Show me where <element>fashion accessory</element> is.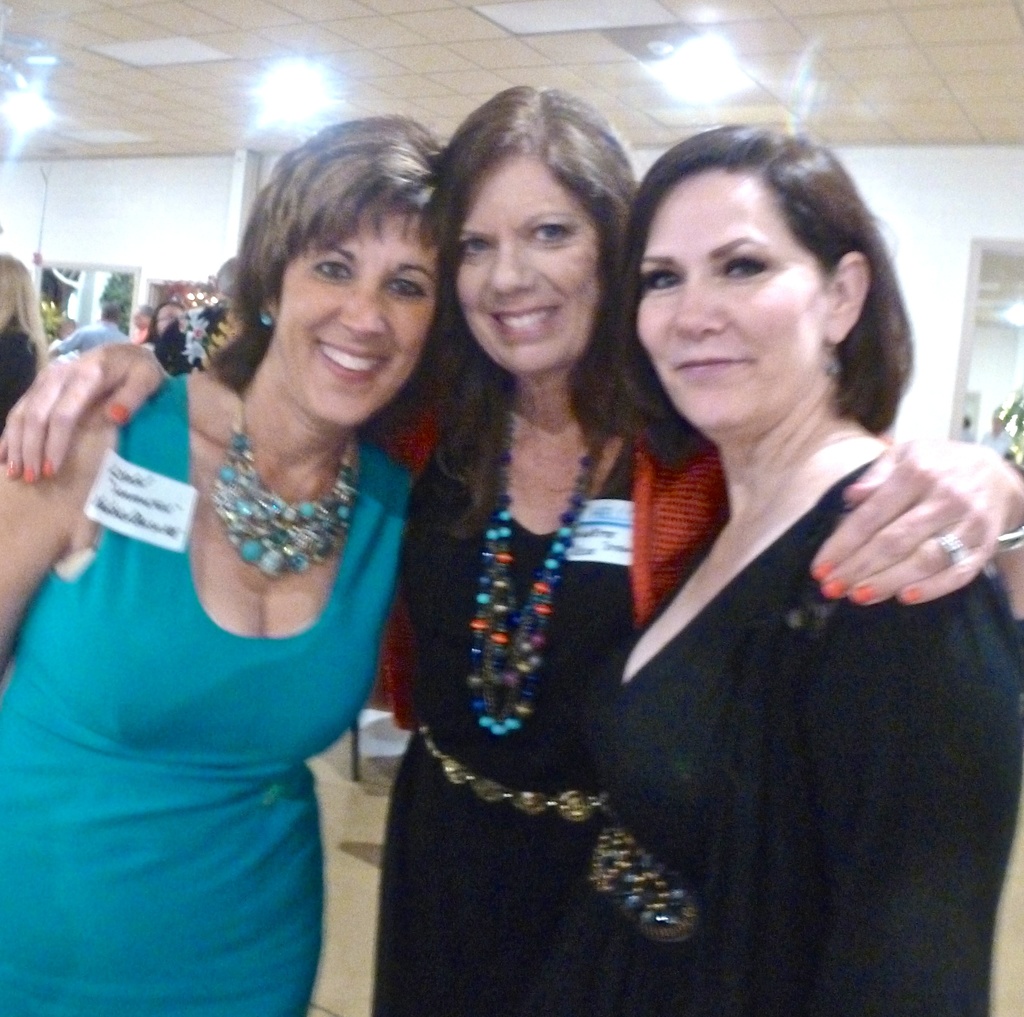
<element>fashion accessory</element> is at pyautogui.locateOnScreen(253, 305, 277, 328).
